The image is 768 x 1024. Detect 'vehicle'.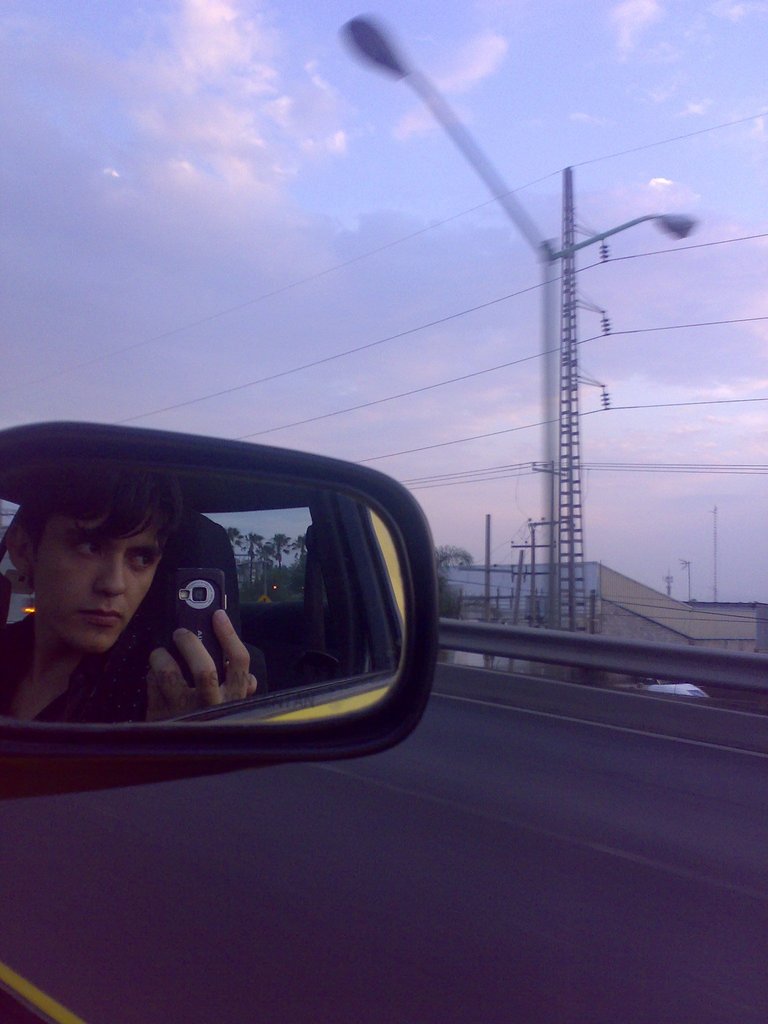
Detection: <region>636, 684, 706, 703</region>.
